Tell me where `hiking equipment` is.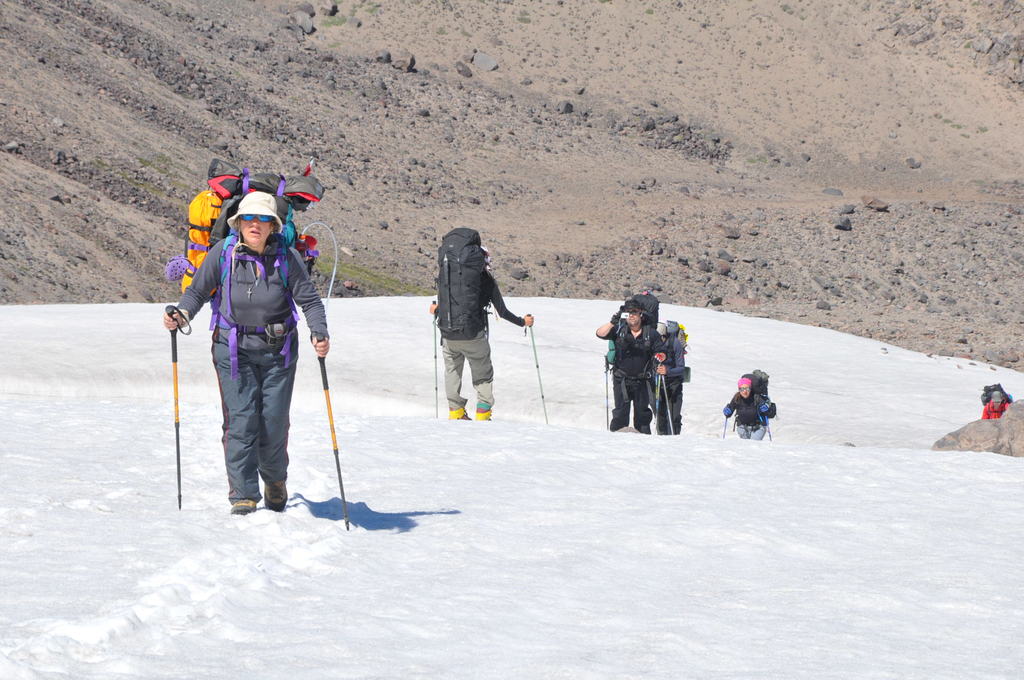
`hiking equipment` is at bbox=(721, 403, 731, 434).
